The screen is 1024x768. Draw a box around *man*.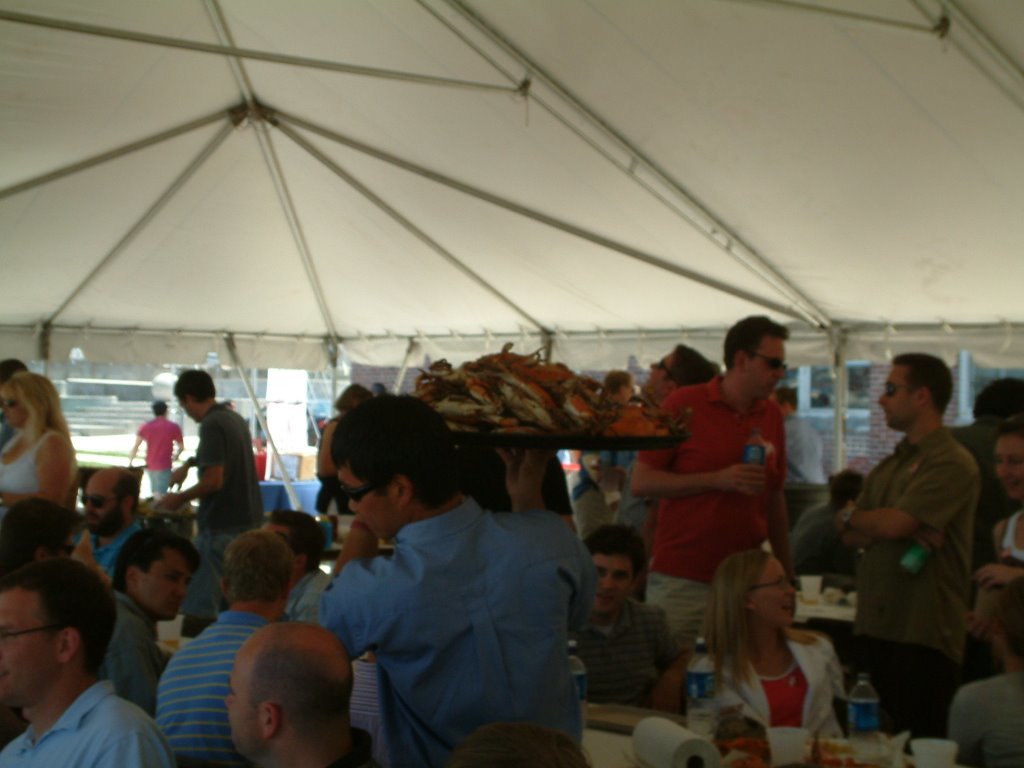
[948,373,1023,556].
